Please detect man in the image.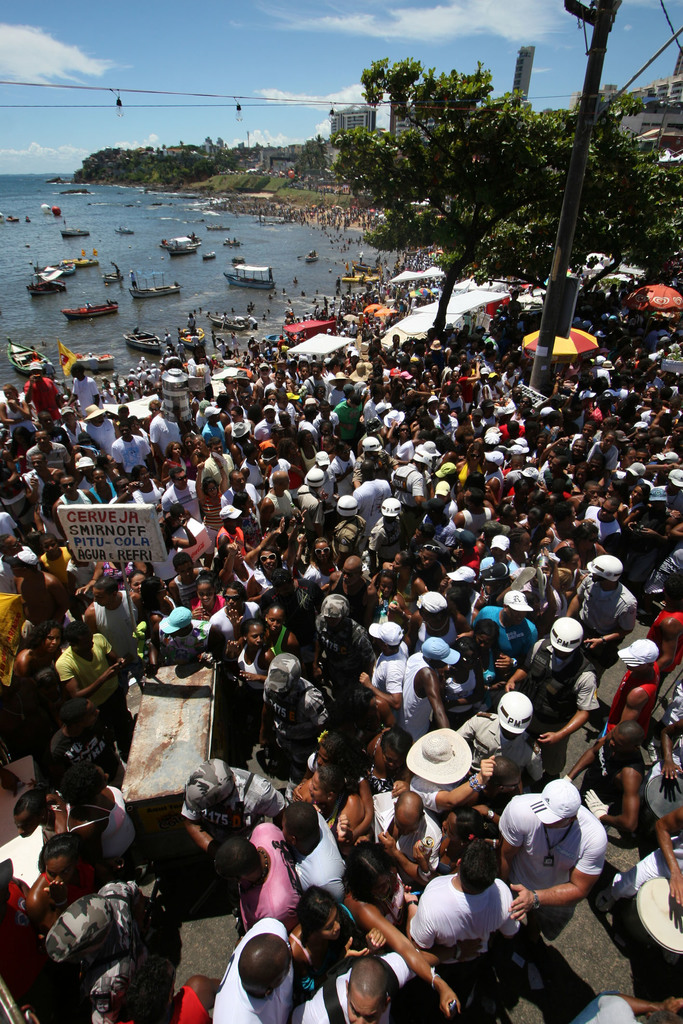
261, 368, 287, 399.
